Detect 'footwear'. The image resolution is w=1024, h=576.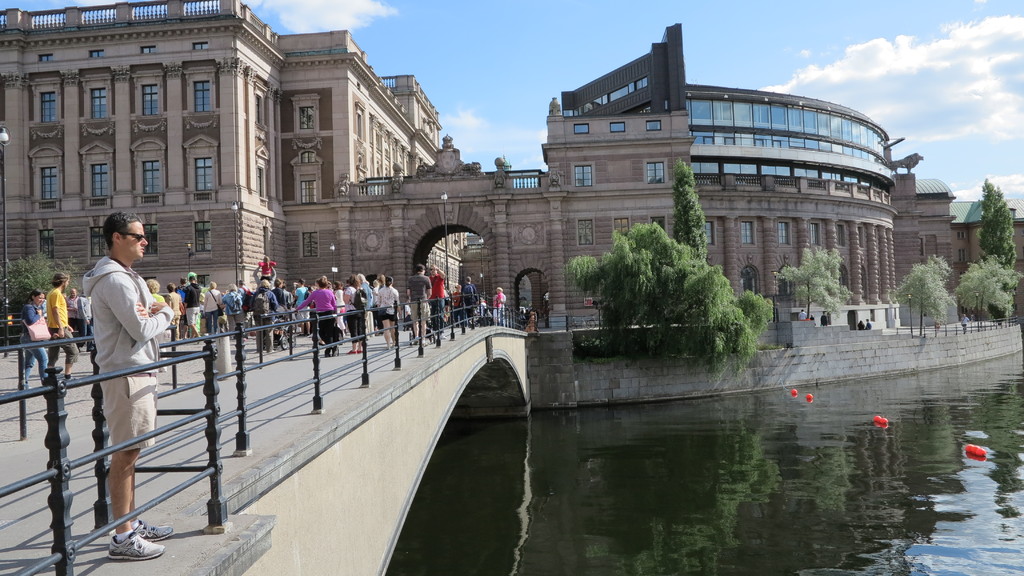
349,352,356,355.
